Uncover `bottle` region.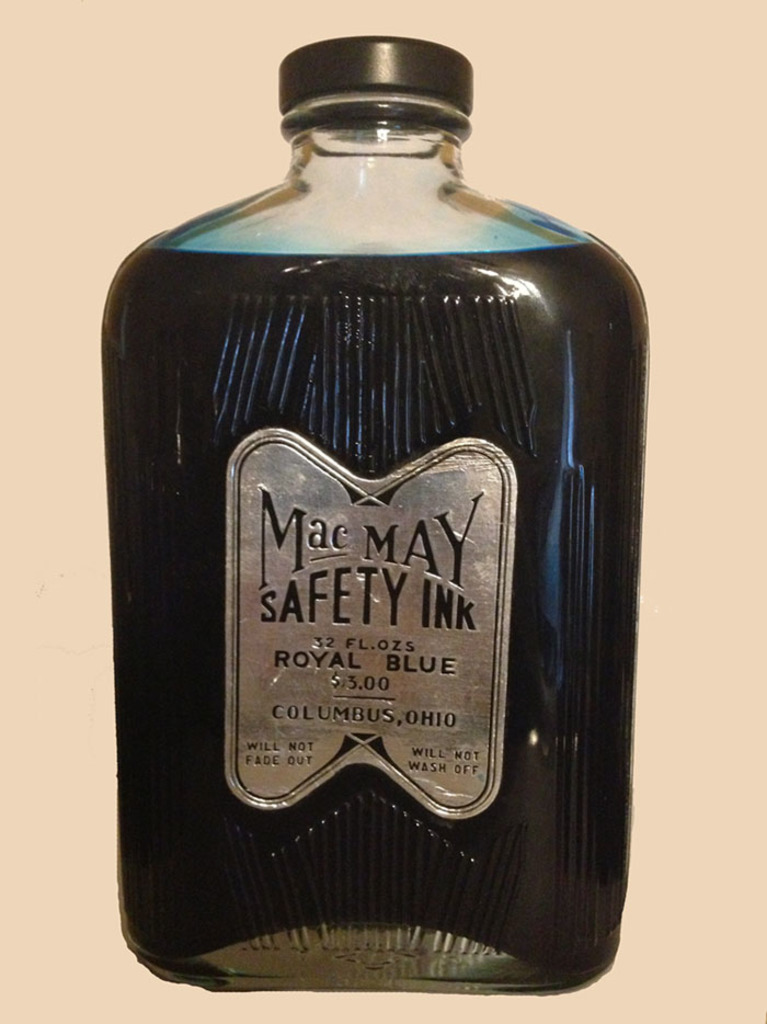
Uncovered: bbox(96, 33, 648, 999).
